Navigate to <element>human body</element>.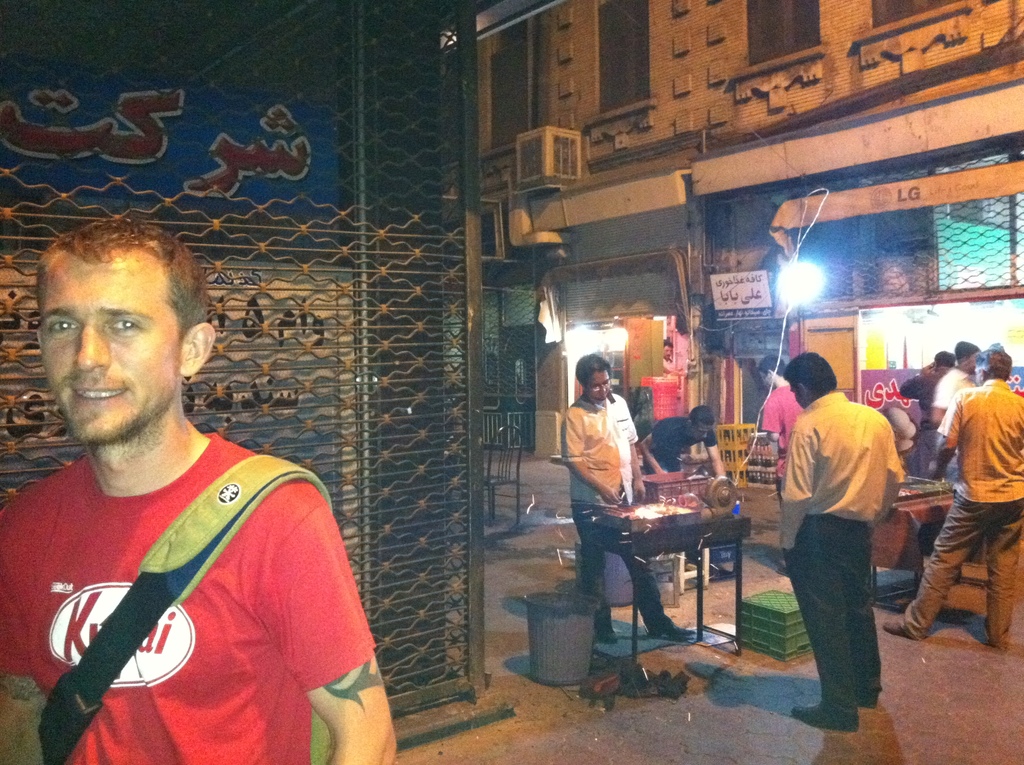
Navigation target: [755,356,794,433].
